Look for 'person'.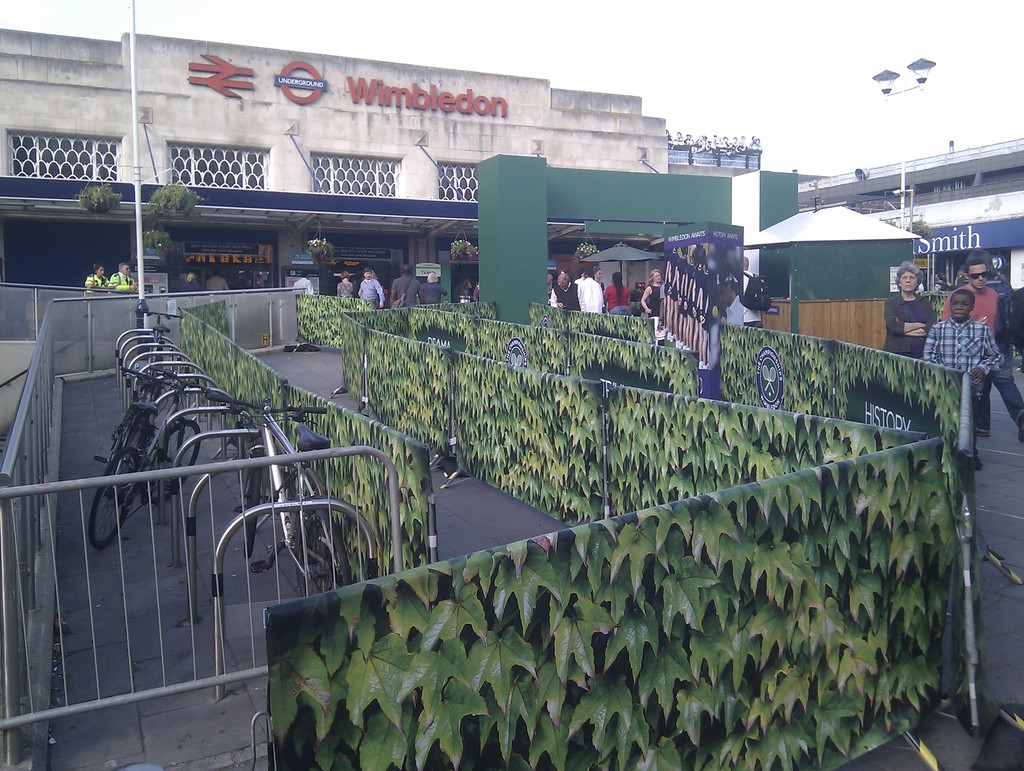
Found: {"x1": 956, "y1": 243, "x2": 1023, "y2": 442}.
